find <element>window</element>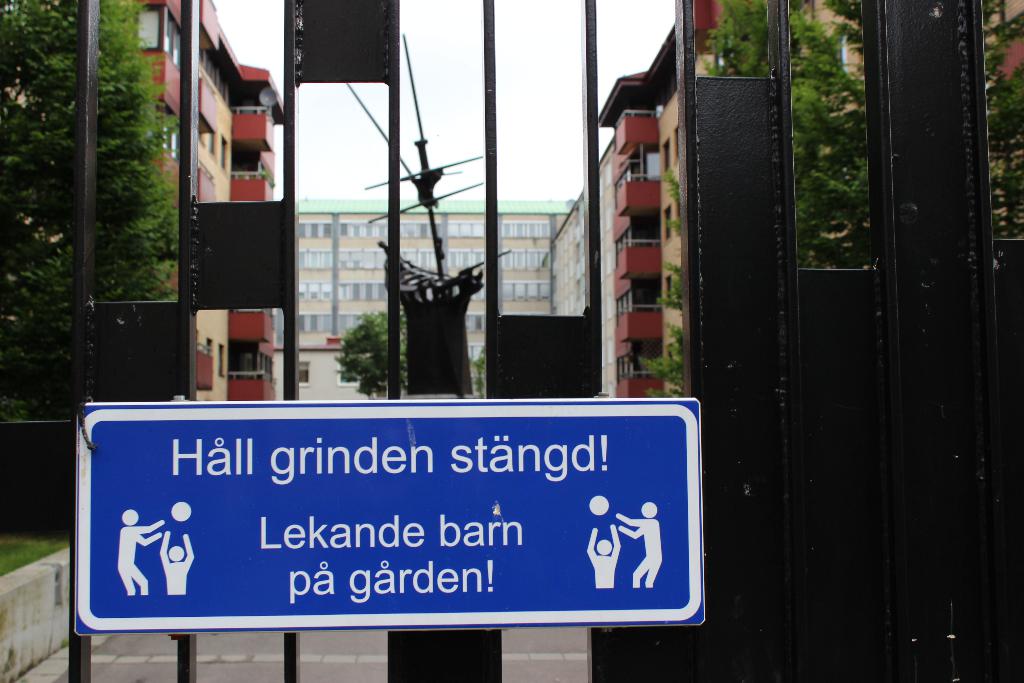
select_region(254, 352, 275, 383)
